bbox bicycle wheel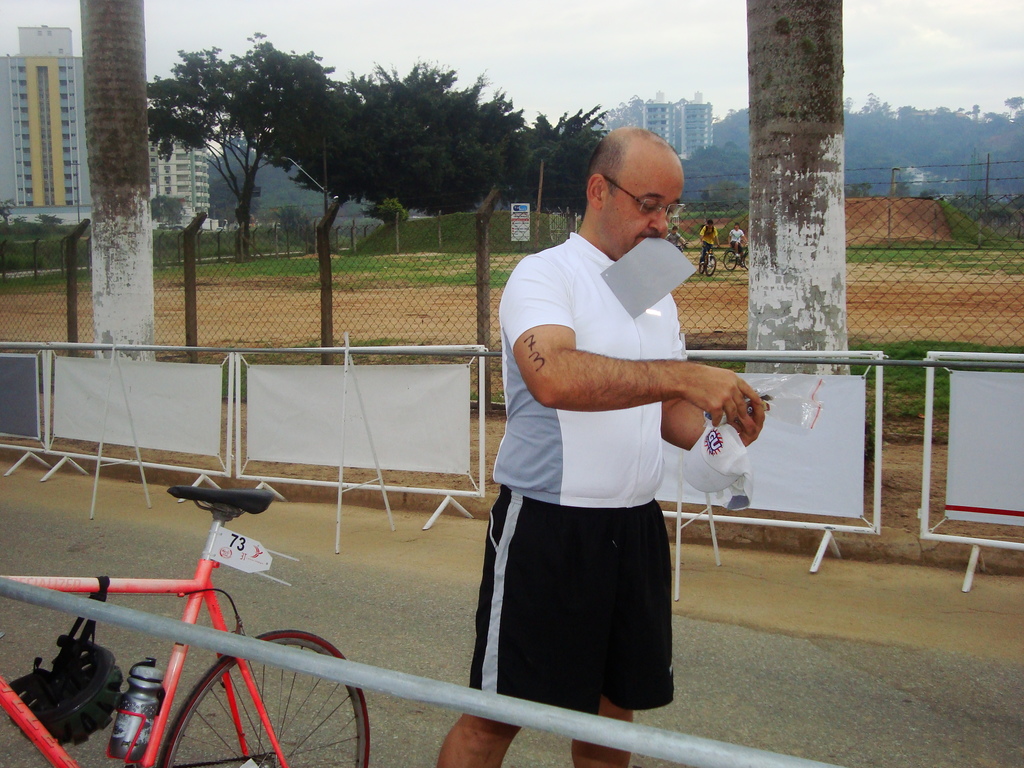
Rect(719, 248, 737, 270)
